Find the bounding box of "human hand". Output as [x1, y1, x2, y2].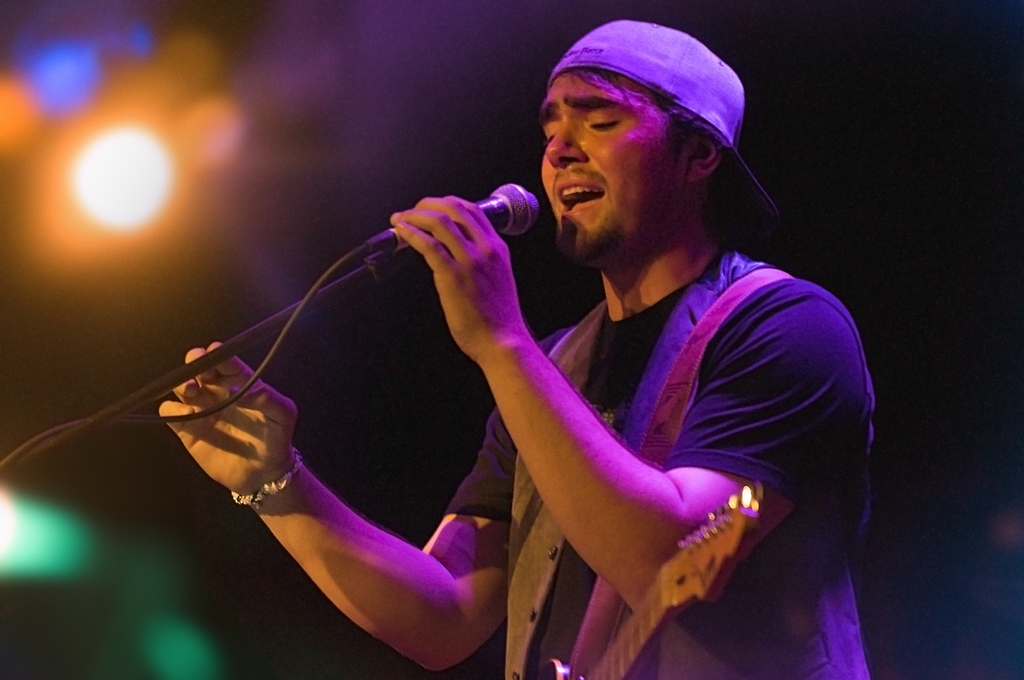
[393, 190, 535, 376].
